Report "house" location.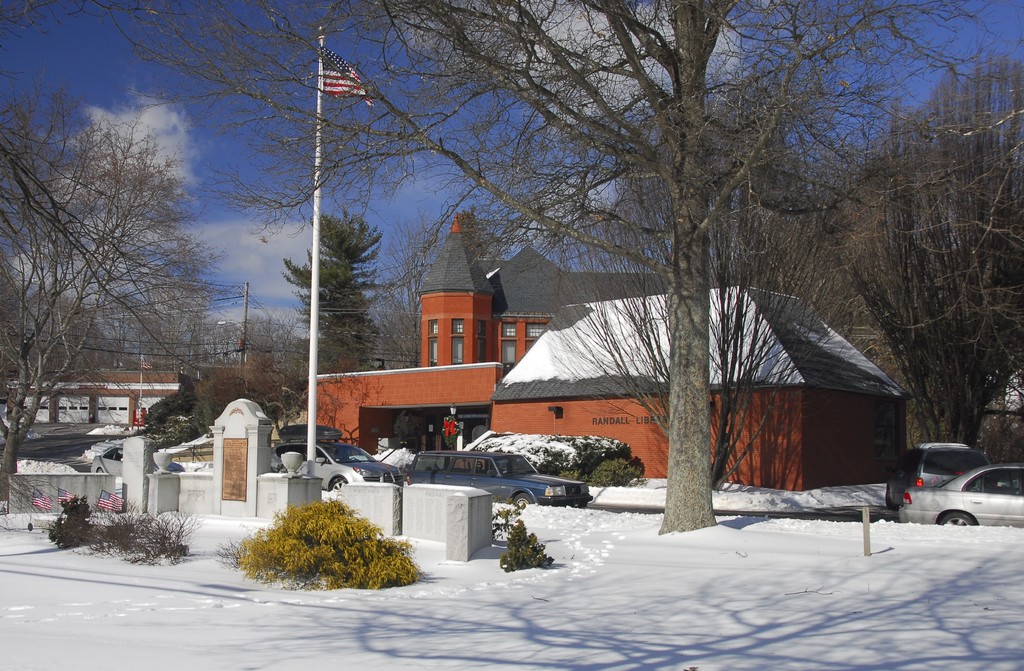
Report: {"left": 492, "top": 284, "right": 918, "bottom": 497}.
